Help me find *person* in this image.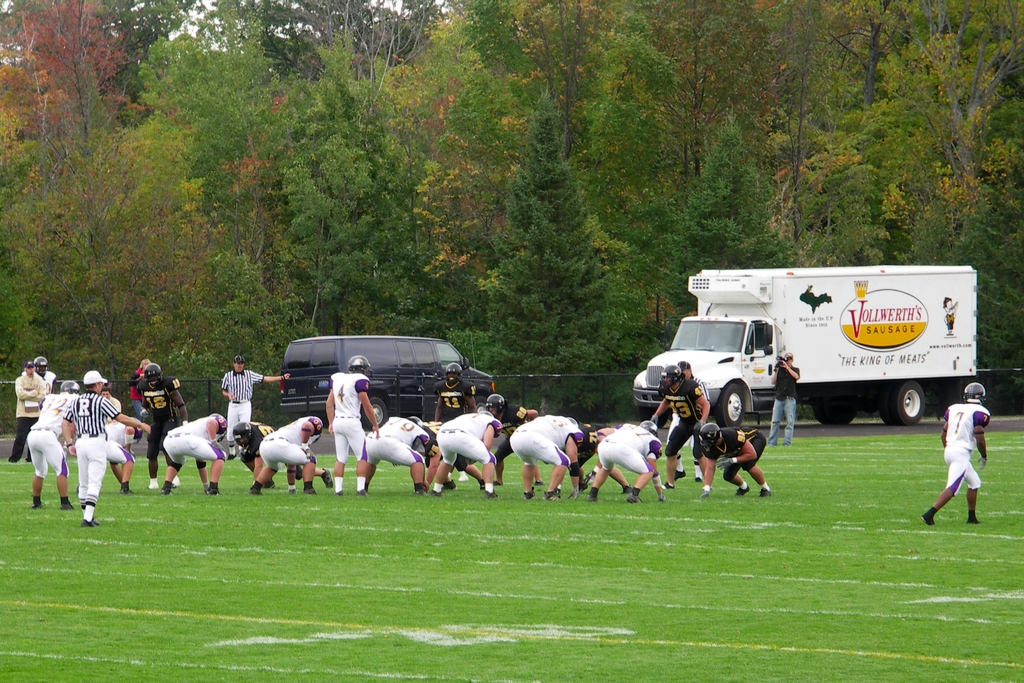
Found it: detection(635, 351, 712, 479).
